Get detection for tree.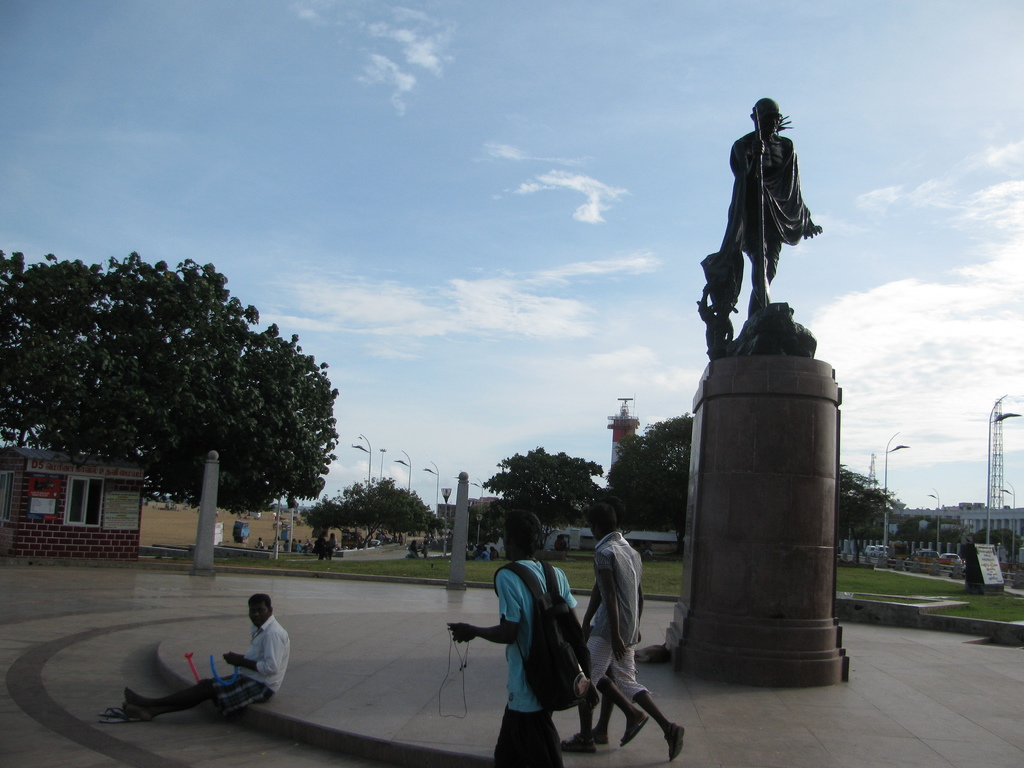
Detection: BBox(311, 472, 438, 543).
